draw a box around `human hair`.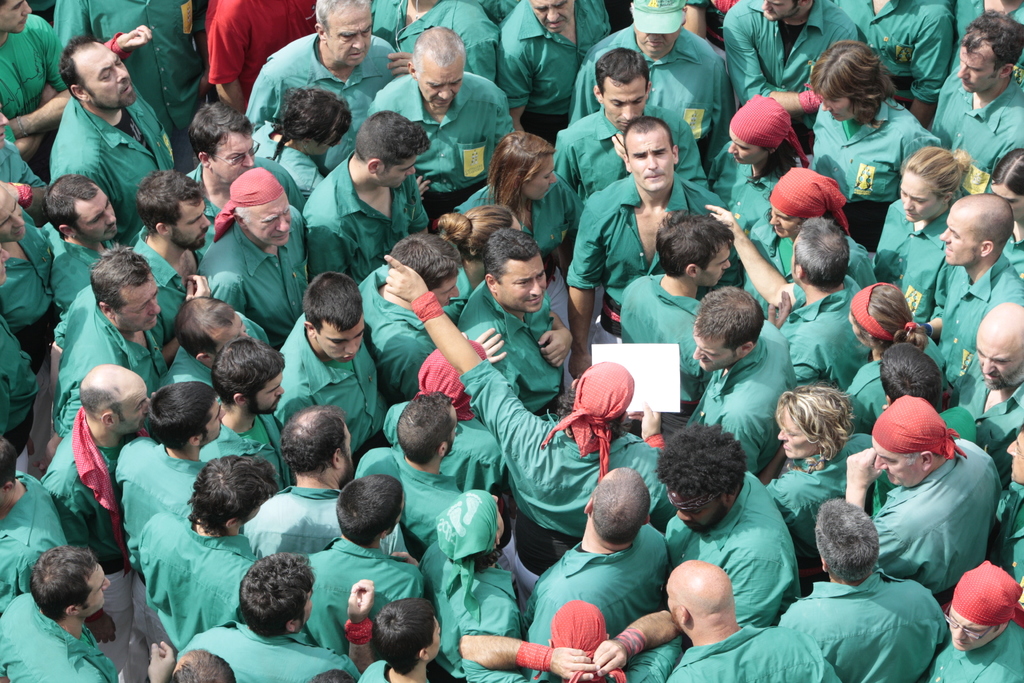
[x1=314, y1=0, x2=373, y2=33].
